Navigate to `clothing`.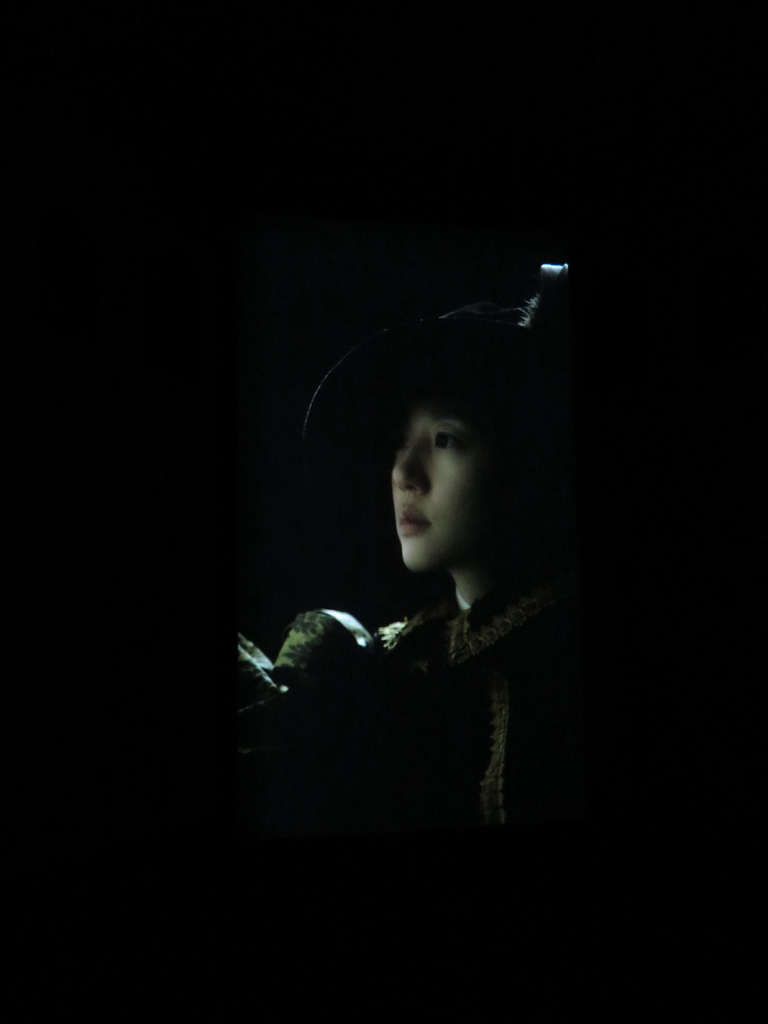
Navigation target: [286, 358, 587, 798].
